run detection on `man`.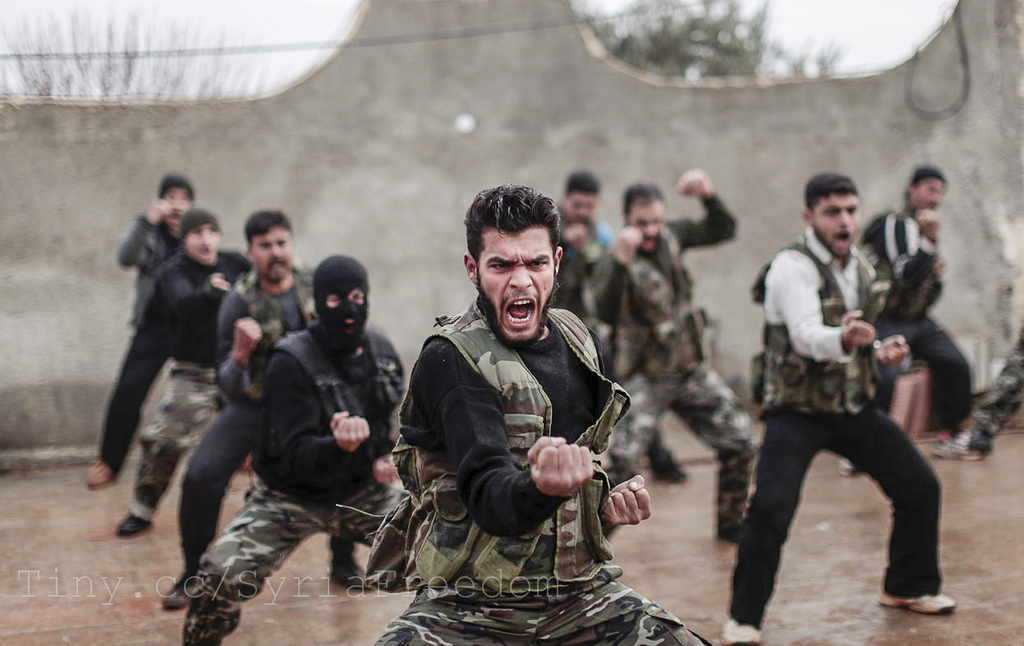
Result: detection(838, 166, 985, 488).
